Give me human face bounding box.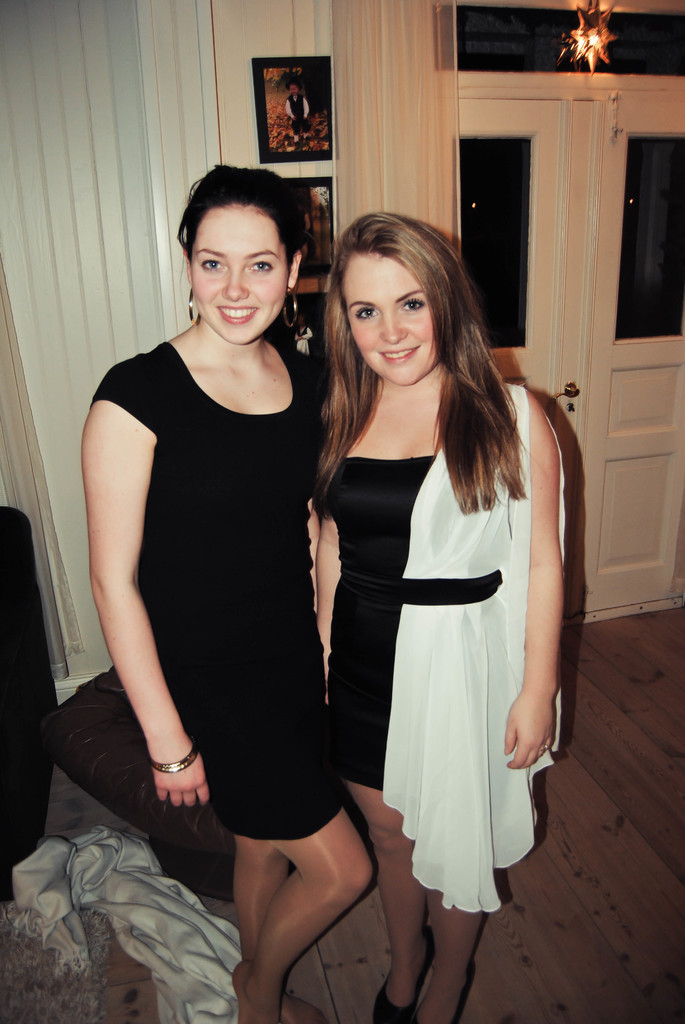
[left=338, top=259, right=434, bottom=382].
